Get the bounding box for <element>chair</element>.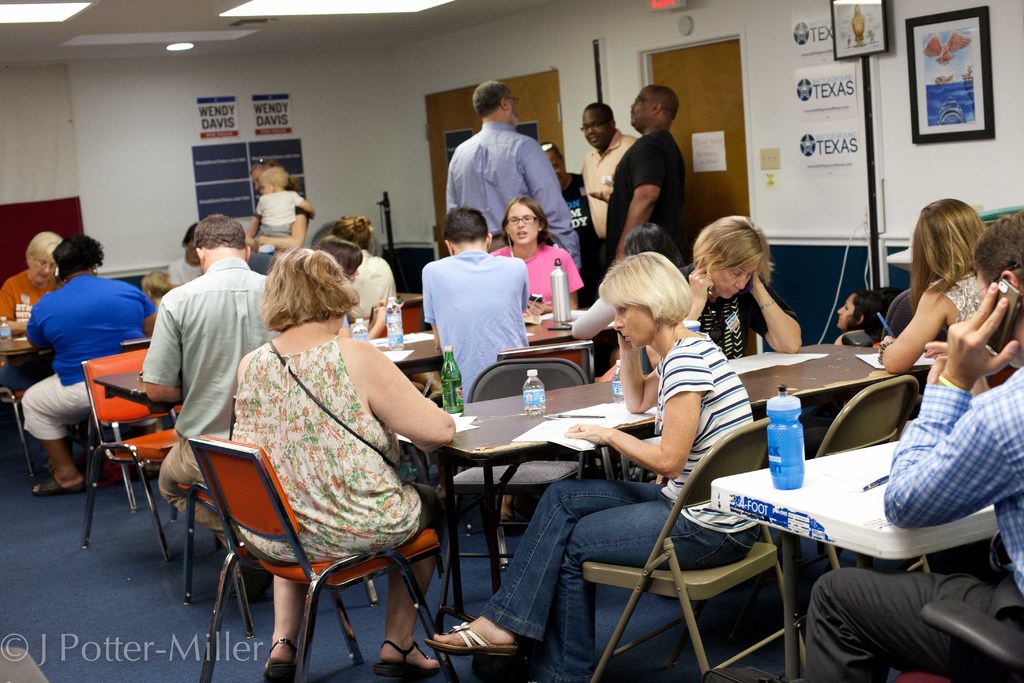
(left=164, top=412, right=439, bottom=675).
